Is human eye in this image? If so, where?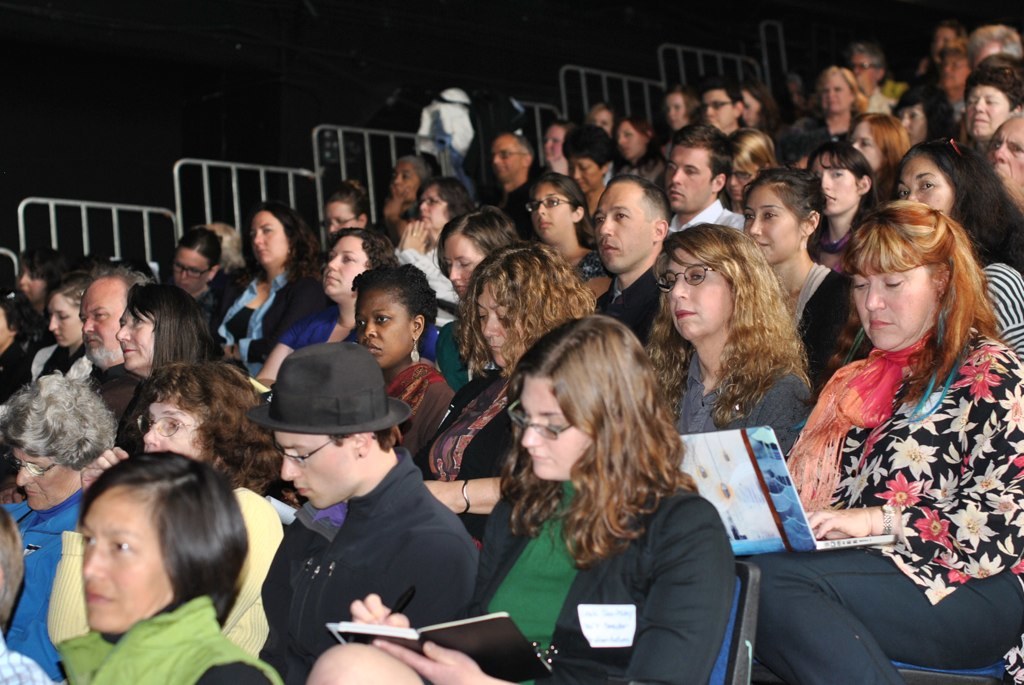
Yes, at 762/208/779/220.
